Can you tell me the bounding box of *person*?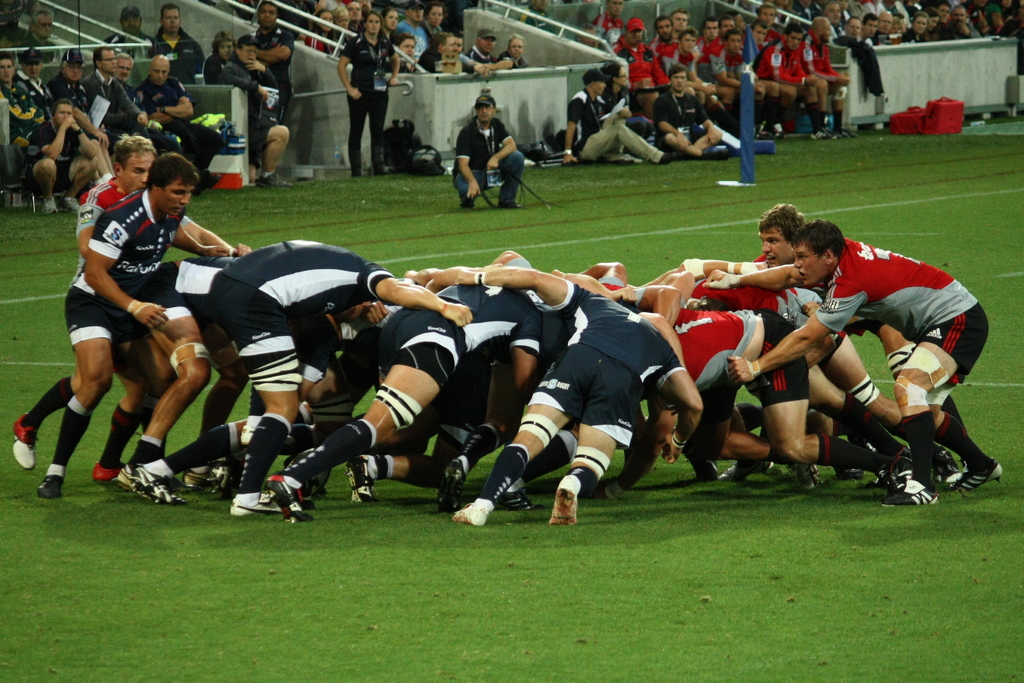
[13, 130, 254, 481].
